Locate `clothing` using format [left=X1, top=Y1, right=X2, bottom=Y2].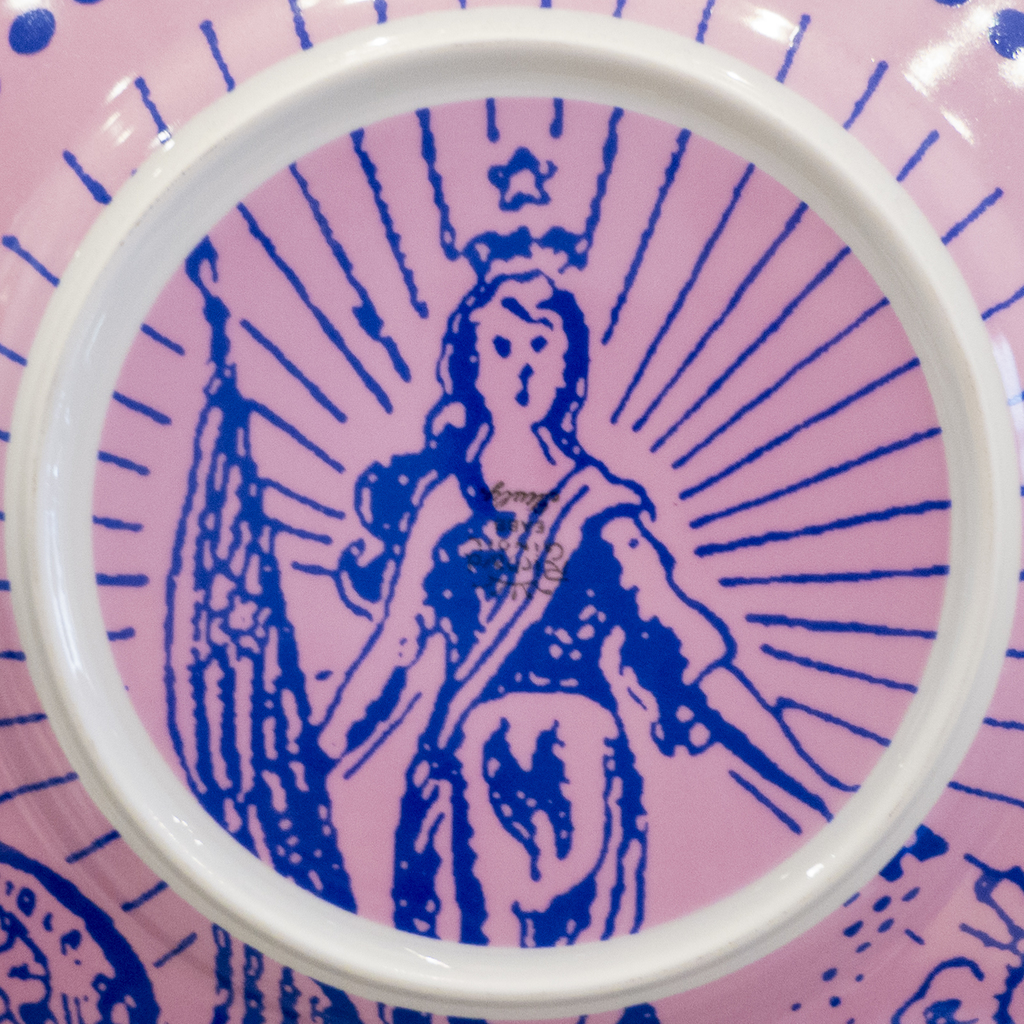
[left=374, top=454, right=732, bottom=1023].
